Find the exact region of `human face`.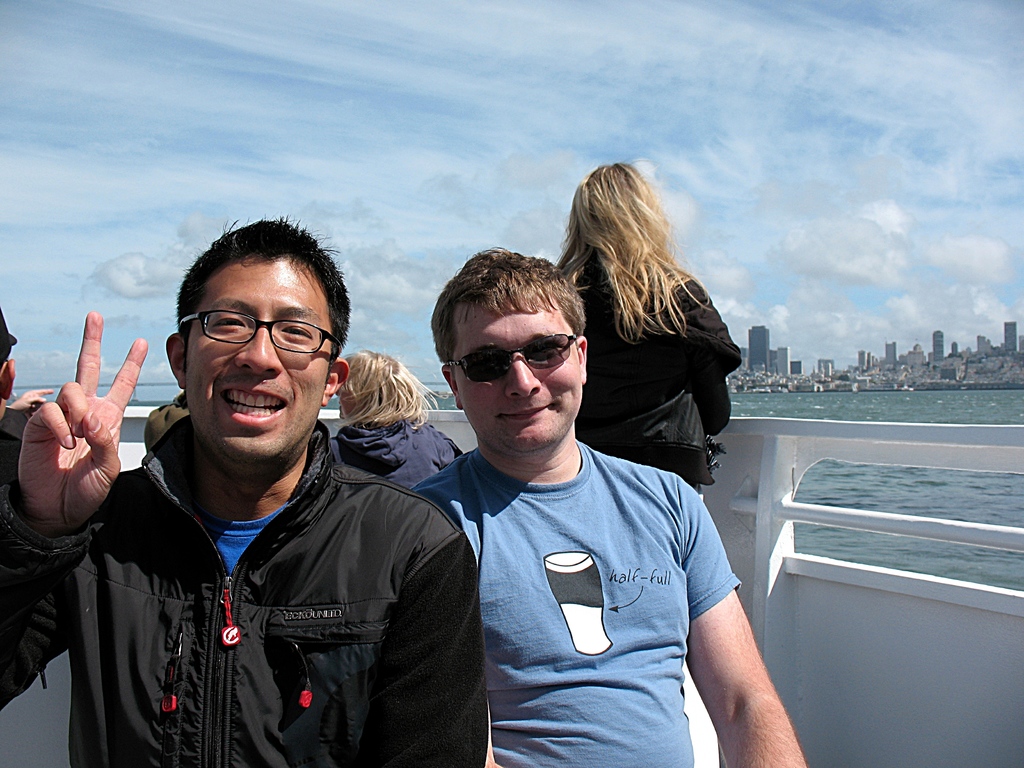
Exact region: region(449, 300, 585, 451).
